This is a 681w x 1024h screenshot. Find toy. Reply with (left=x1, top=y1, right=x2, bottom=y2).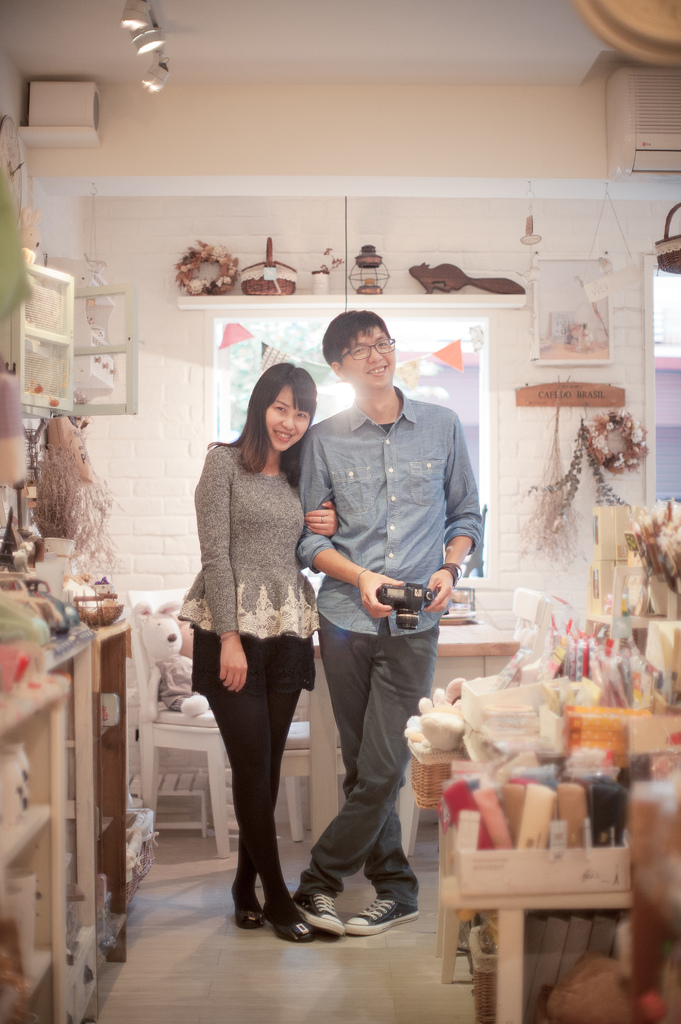
(left=401, top=691, right=464, bottom=748).
